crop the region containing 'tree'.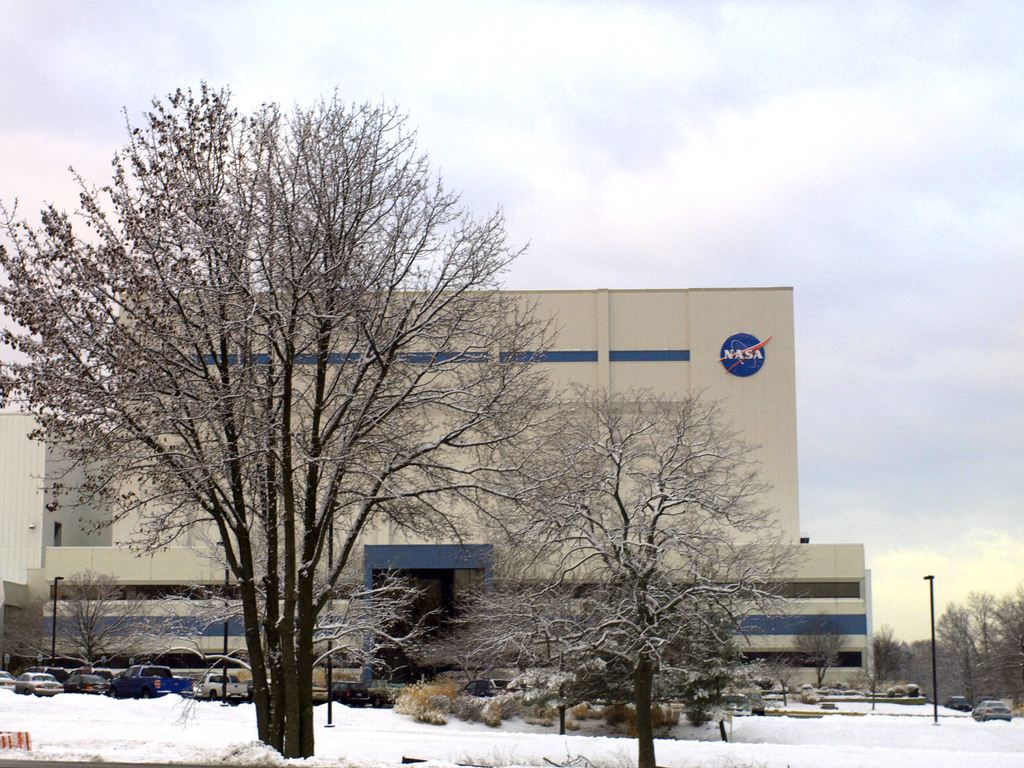
Crop region: (left=435, top=371, right=805, bottom=767).
